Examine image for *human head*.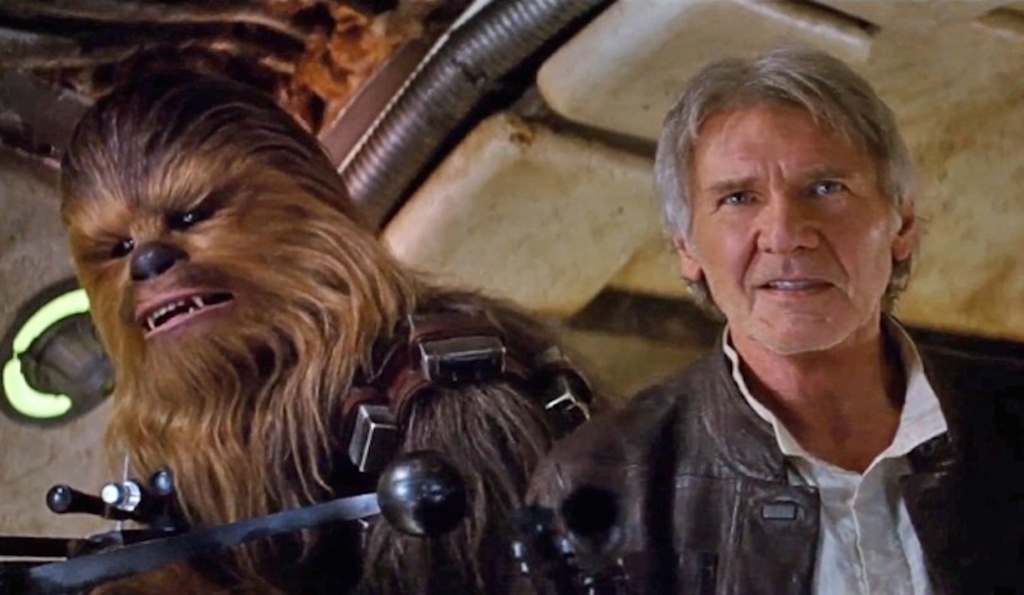
Examination result: l=47, t=69, r=365, b=421.
